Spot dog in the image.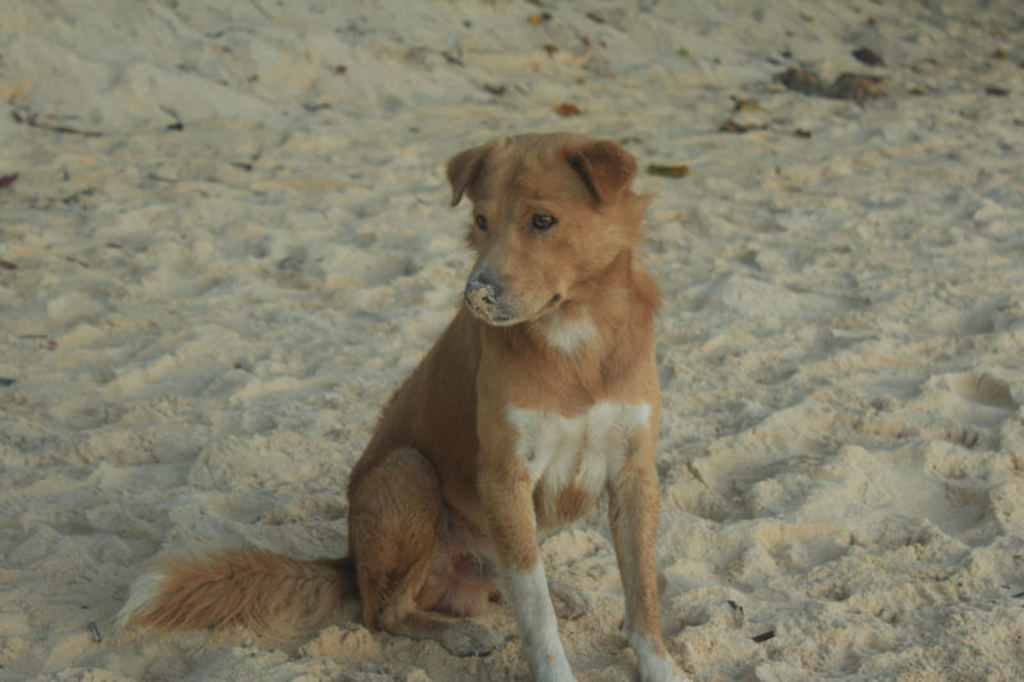
dog found at (105, 131, 700, 681).
